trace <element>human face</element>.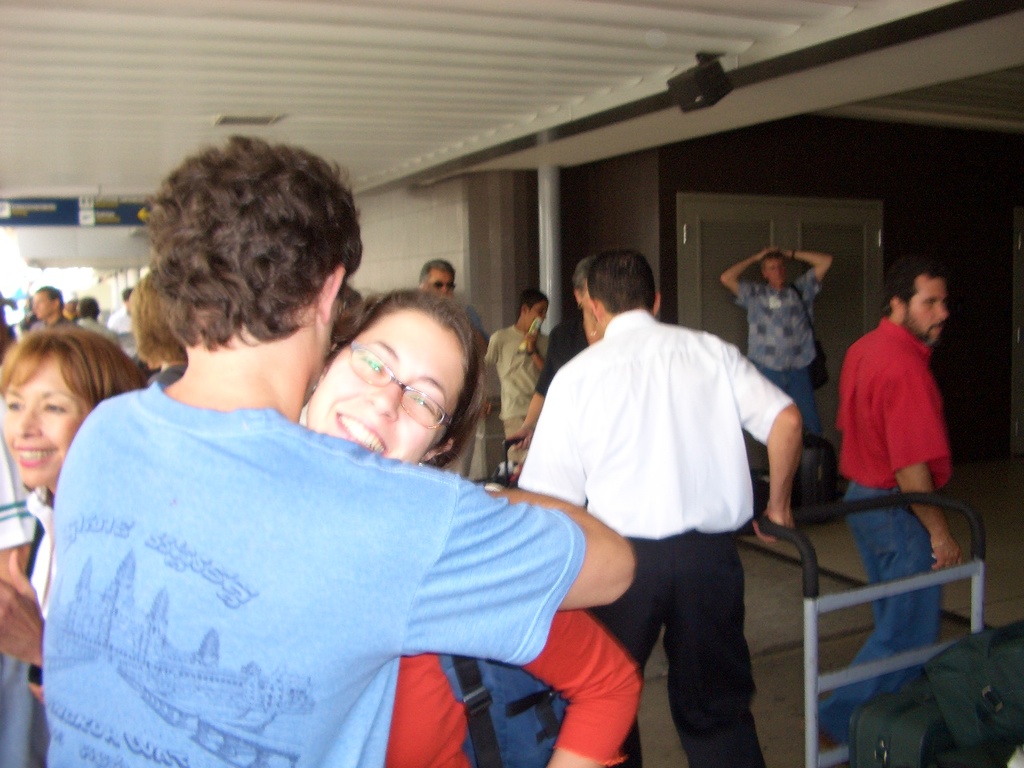
Traced to [x1=31, y1=290, x2=55, y2=319].
